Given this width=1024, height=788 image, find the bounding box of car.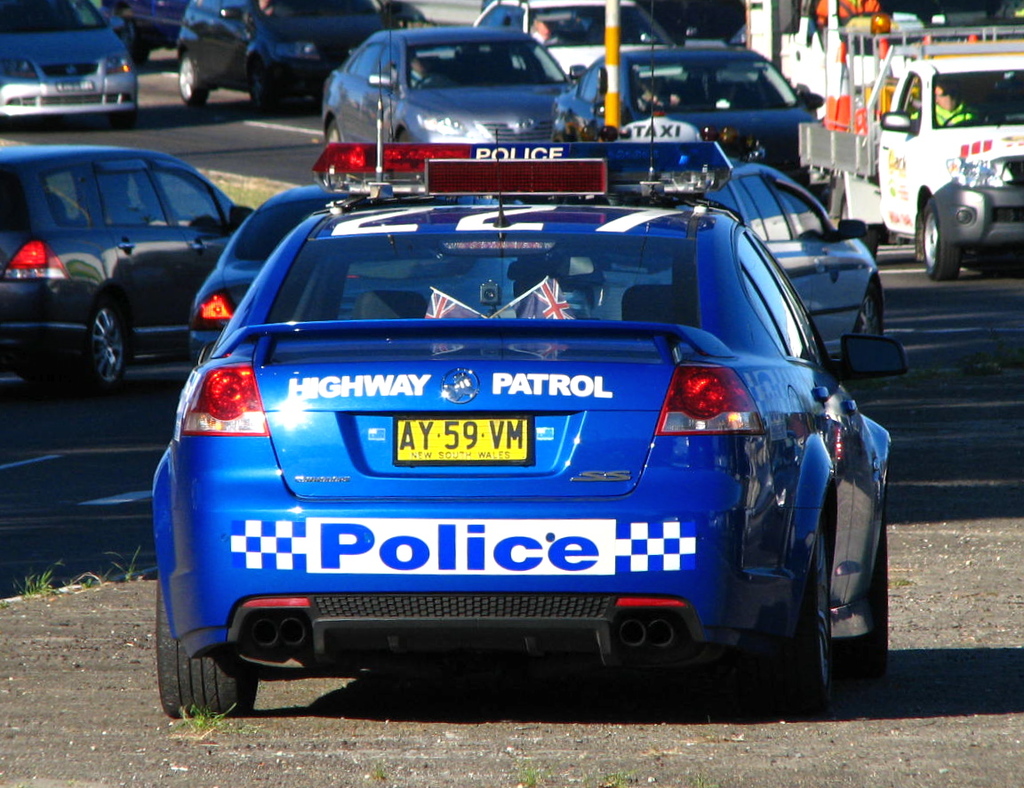
0,0,156,133.
